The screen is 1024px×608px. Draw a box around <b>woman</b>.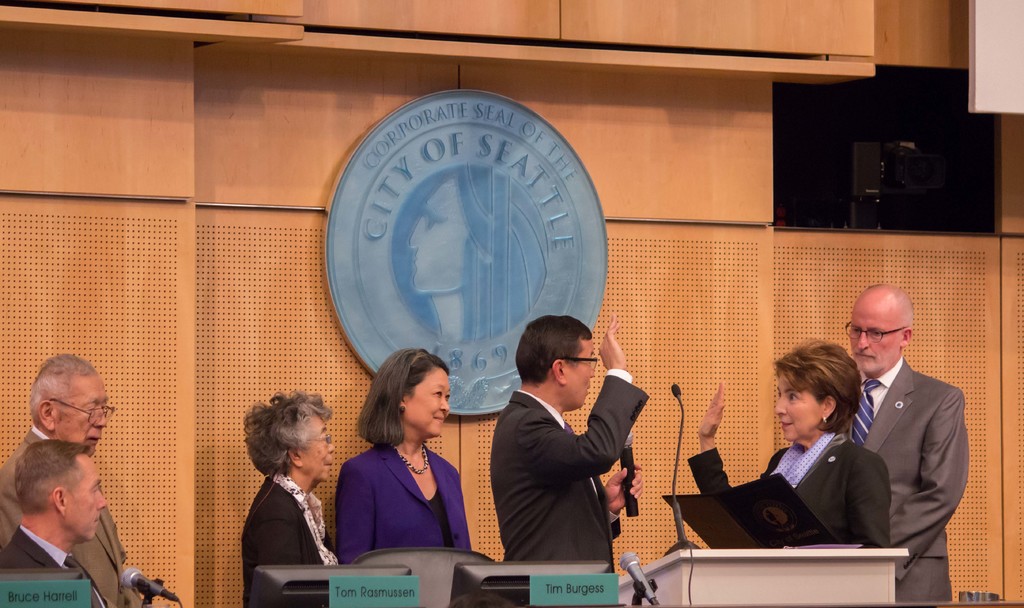
crop(330, 359, 488, 580).
